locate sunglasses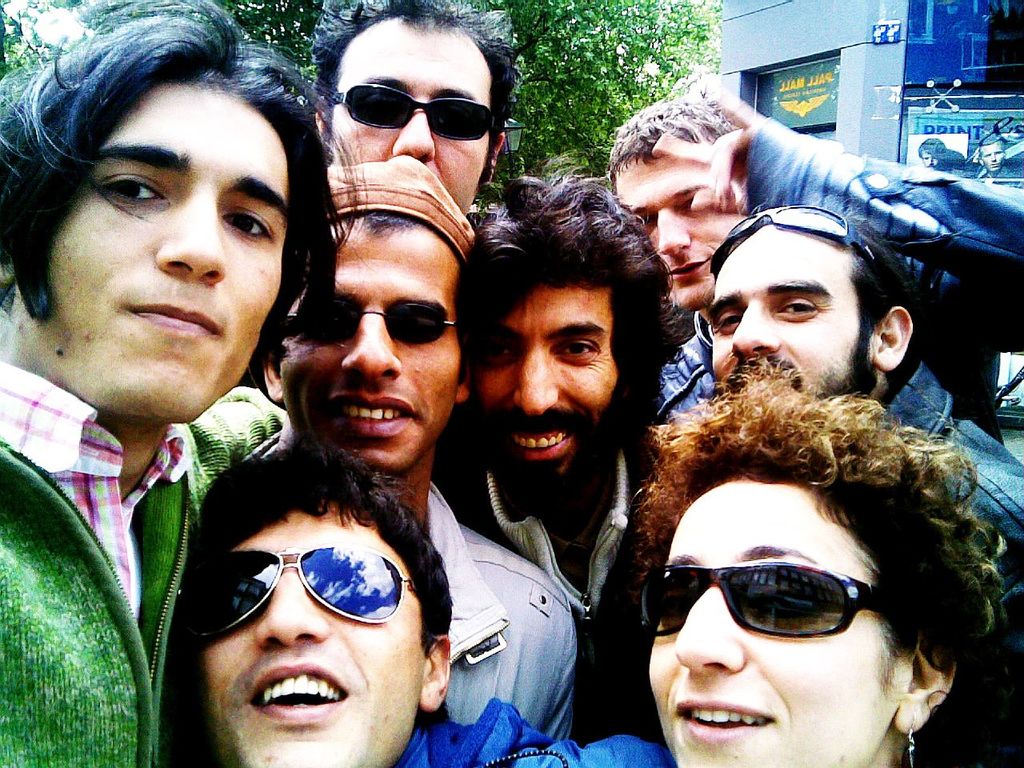
[327,82,494,141]
